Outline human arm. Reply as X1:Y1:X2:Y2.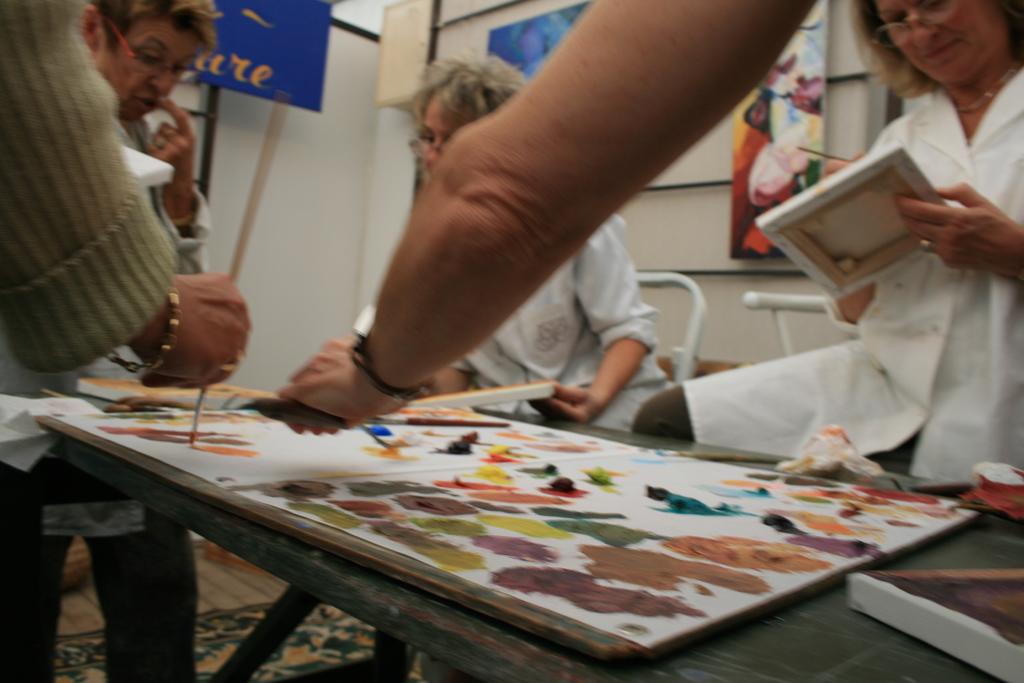
827:151:890:338.
